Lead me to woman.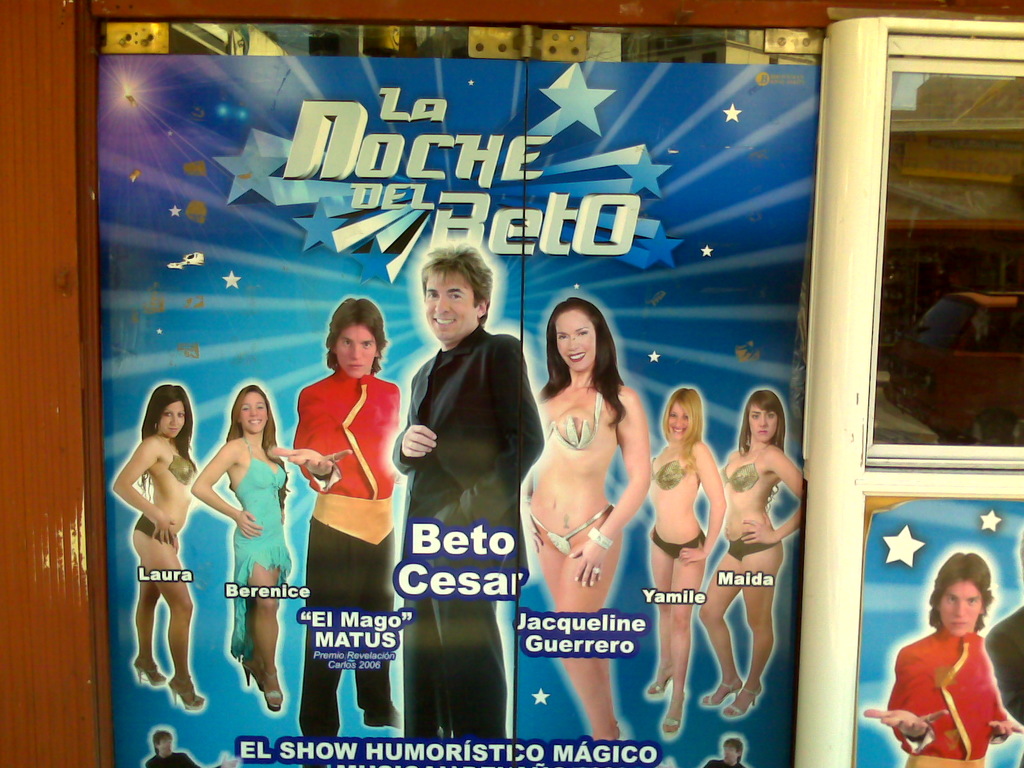
Lead to 120:368:206:705.
